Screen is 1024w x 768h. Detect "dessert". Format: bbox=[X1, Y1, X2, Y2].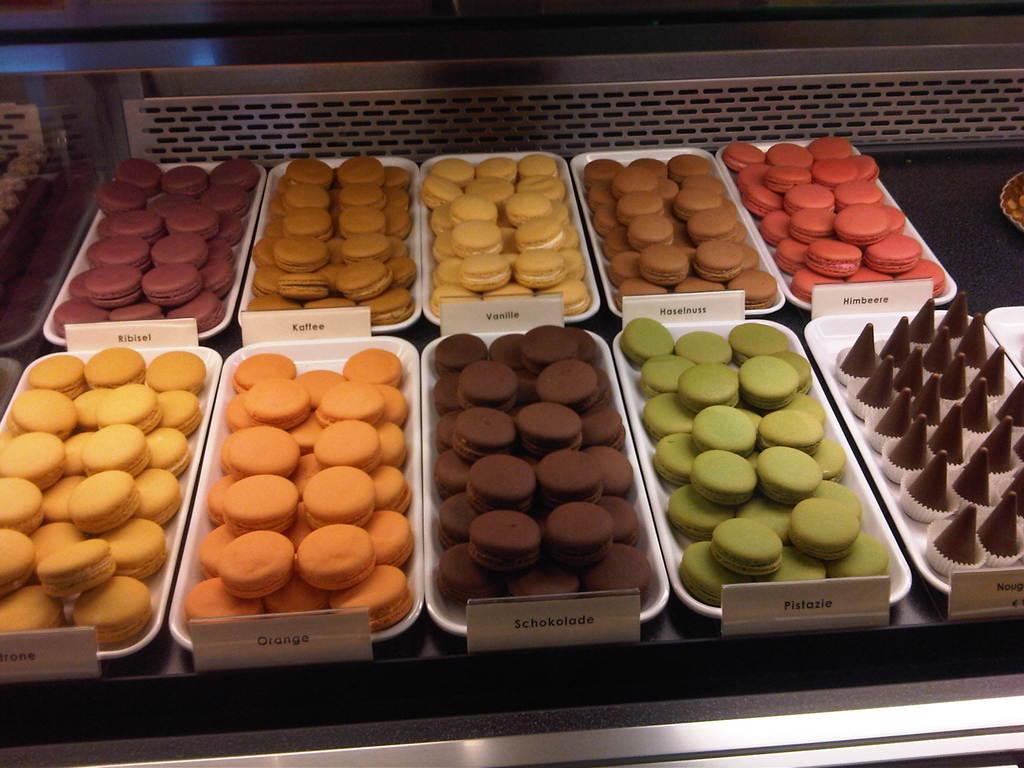
bbox=[387, 164, 411, 182].
